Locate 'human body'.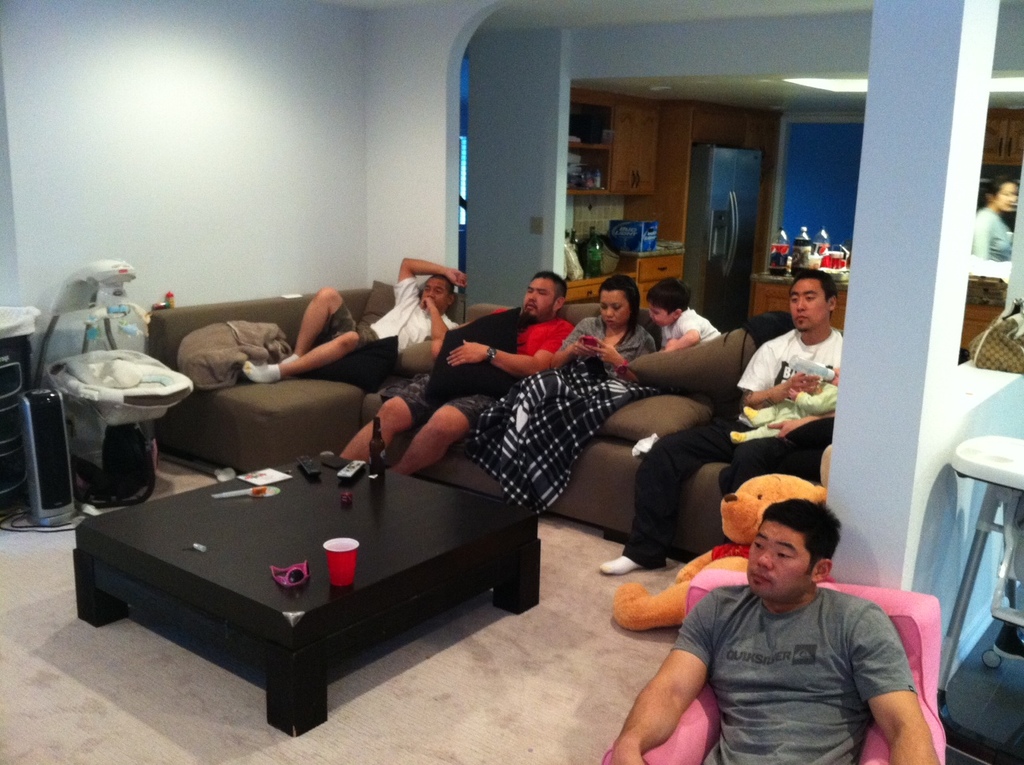
Bounding box: crop(240, 254, 463, 385).
